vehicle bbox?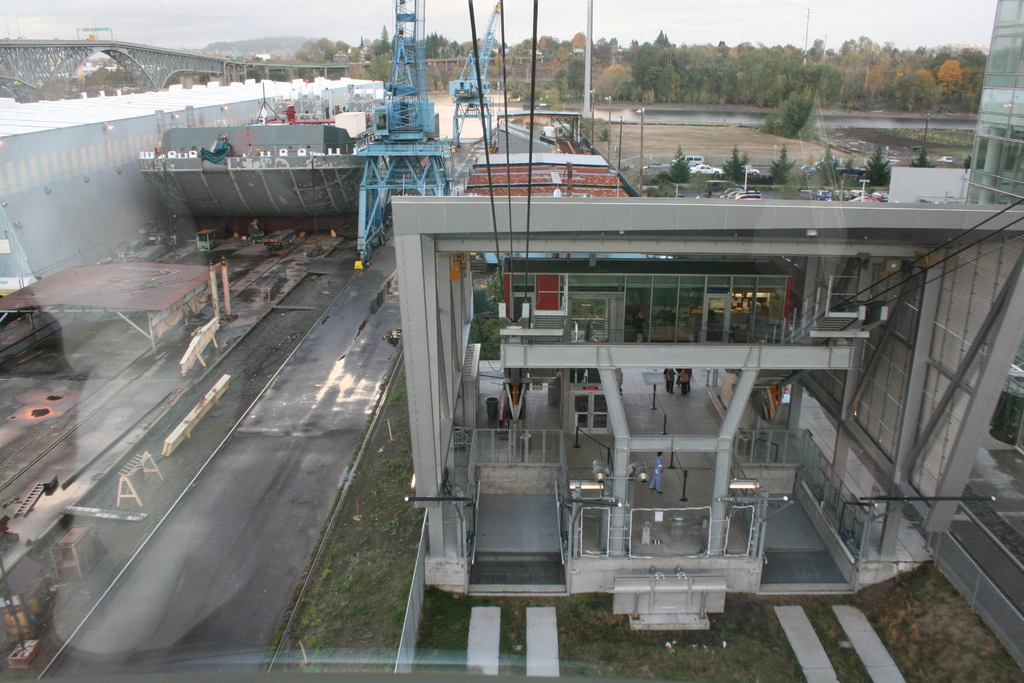
740,165,760,175
